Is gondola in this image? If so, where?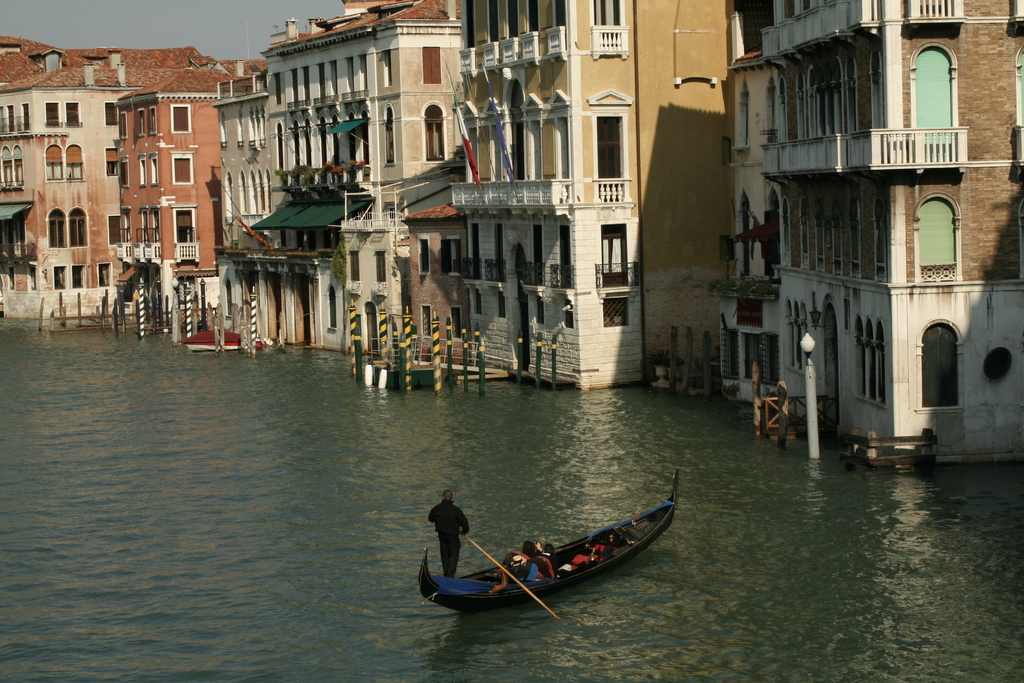
Yes, at [416,465,686,620].
